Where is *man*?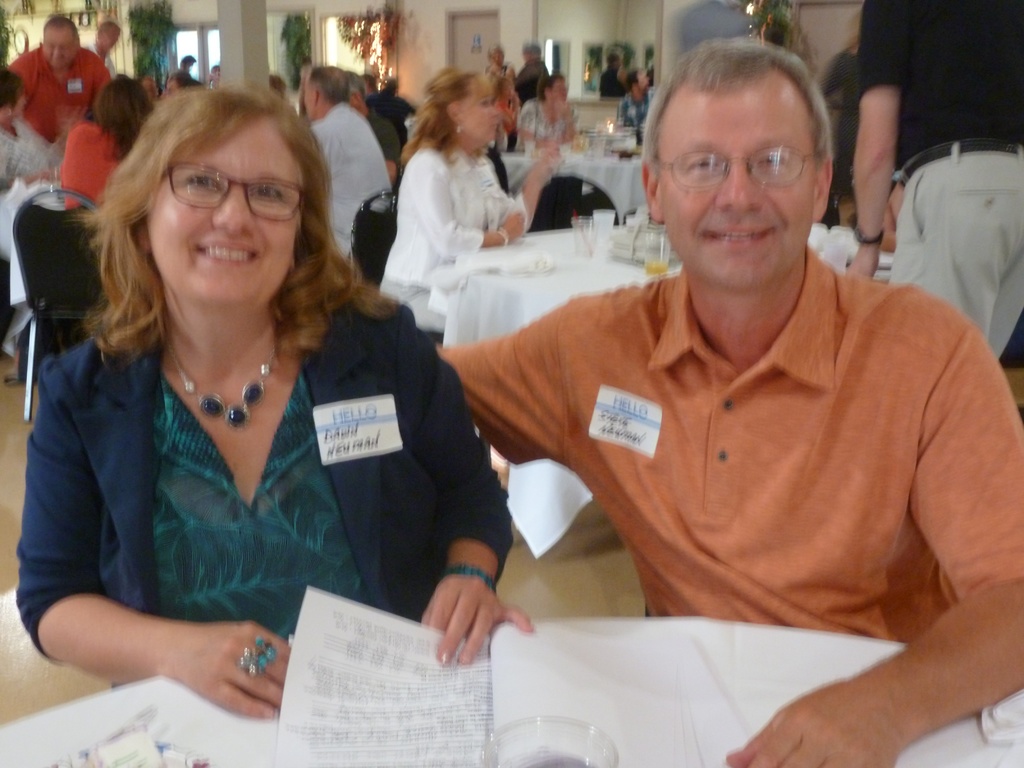
(x1=603, y1=46, x2=627, y2=98).
